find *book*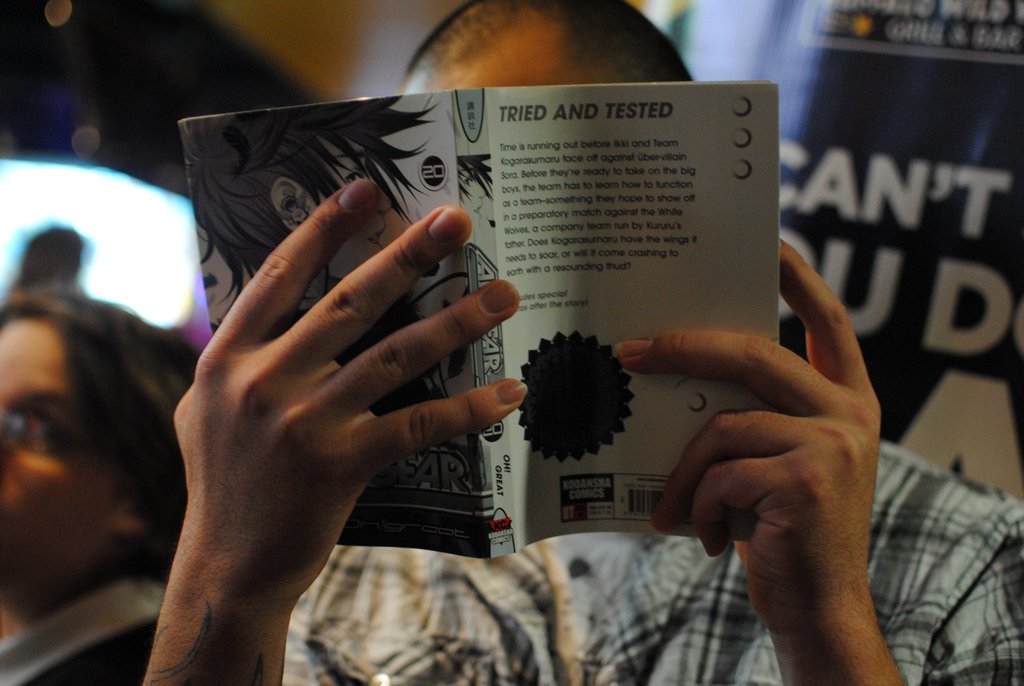
[x1=165, y1=80, x2=780, y2=555]
